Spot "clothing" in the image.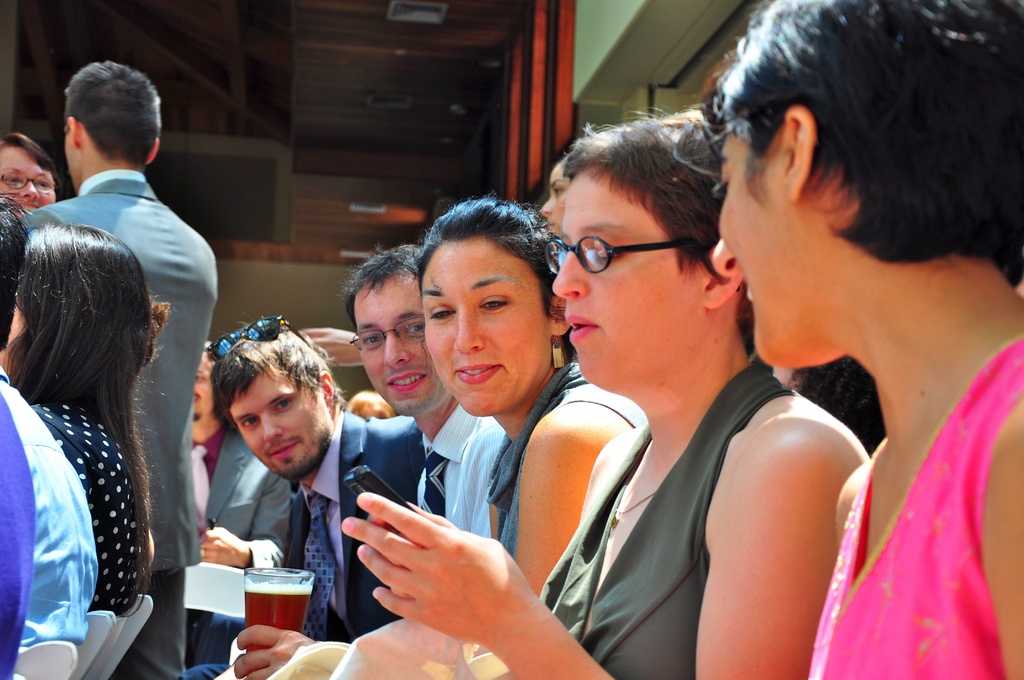
"clothing" found at (492, 360, 598, 551).
